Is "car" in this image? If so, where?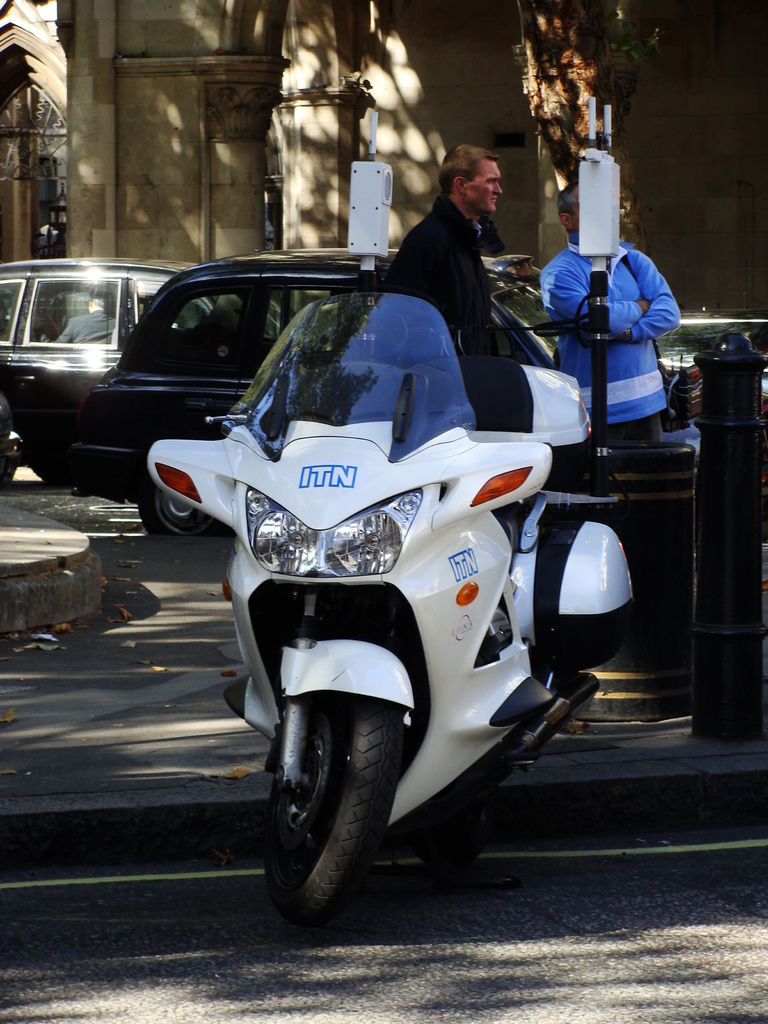
Yes, at rect(66, 243, 701, 538).
